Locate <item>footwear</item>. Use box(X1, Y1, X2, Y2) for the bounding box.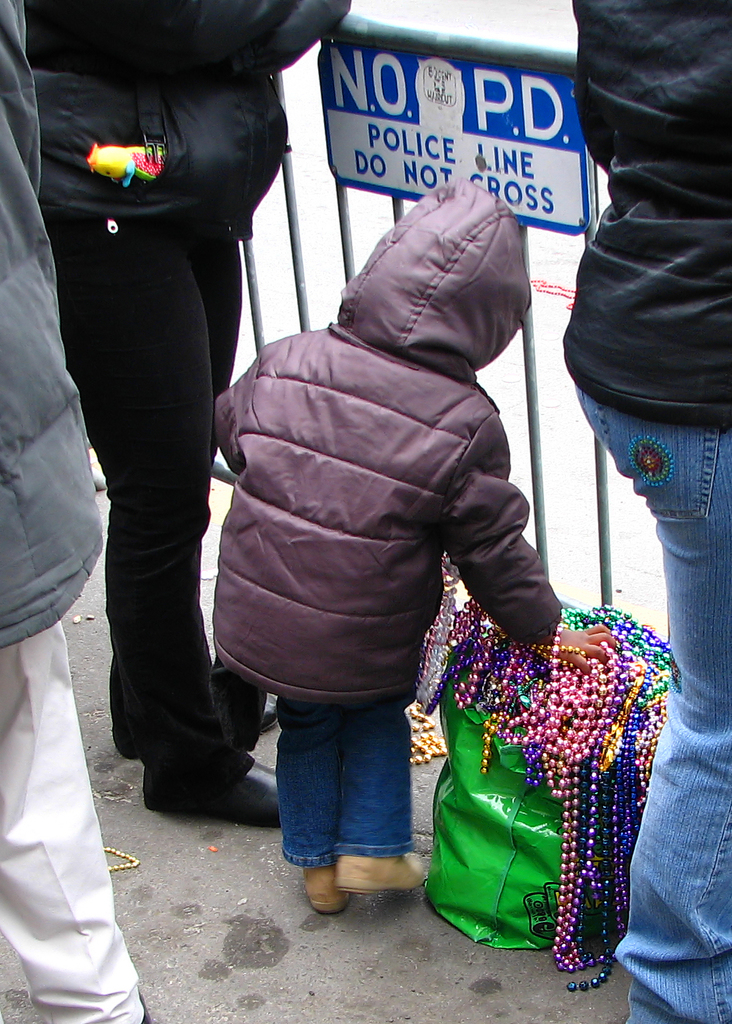
box(141, 755, 278, 824).
